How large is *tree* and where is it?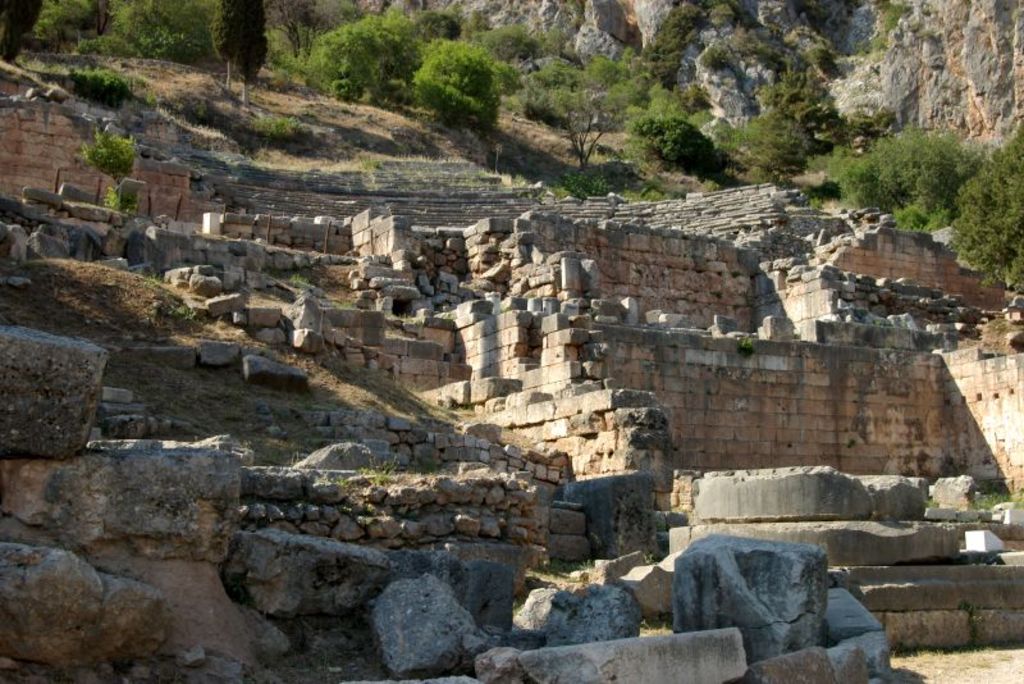
Bounding box: bbox=(0, 0, 1023, 240).
